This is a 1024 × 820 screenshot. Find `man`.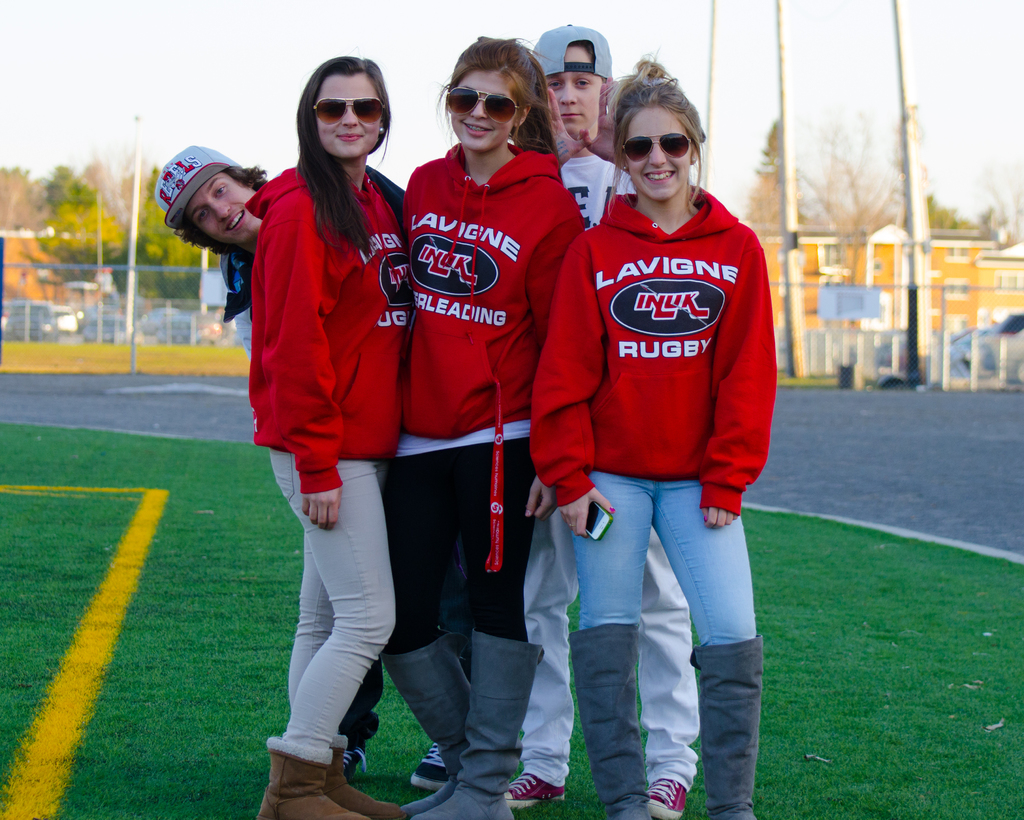
Bounding box: bbox(523, 12, 701, 819).
